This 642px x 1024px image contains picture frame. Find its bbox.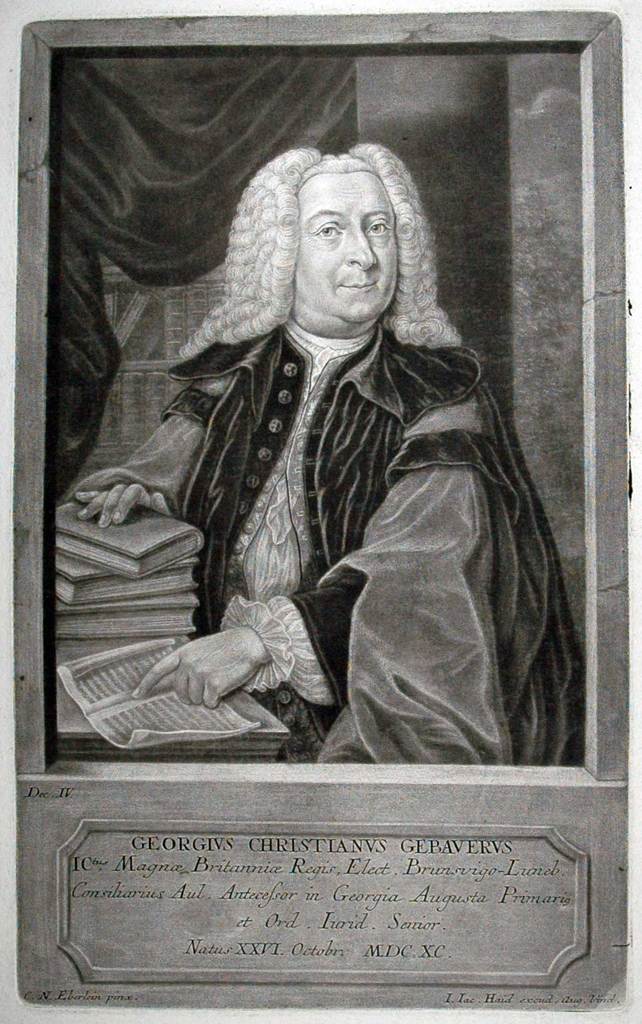
crop(0, 25, 641, 801).
